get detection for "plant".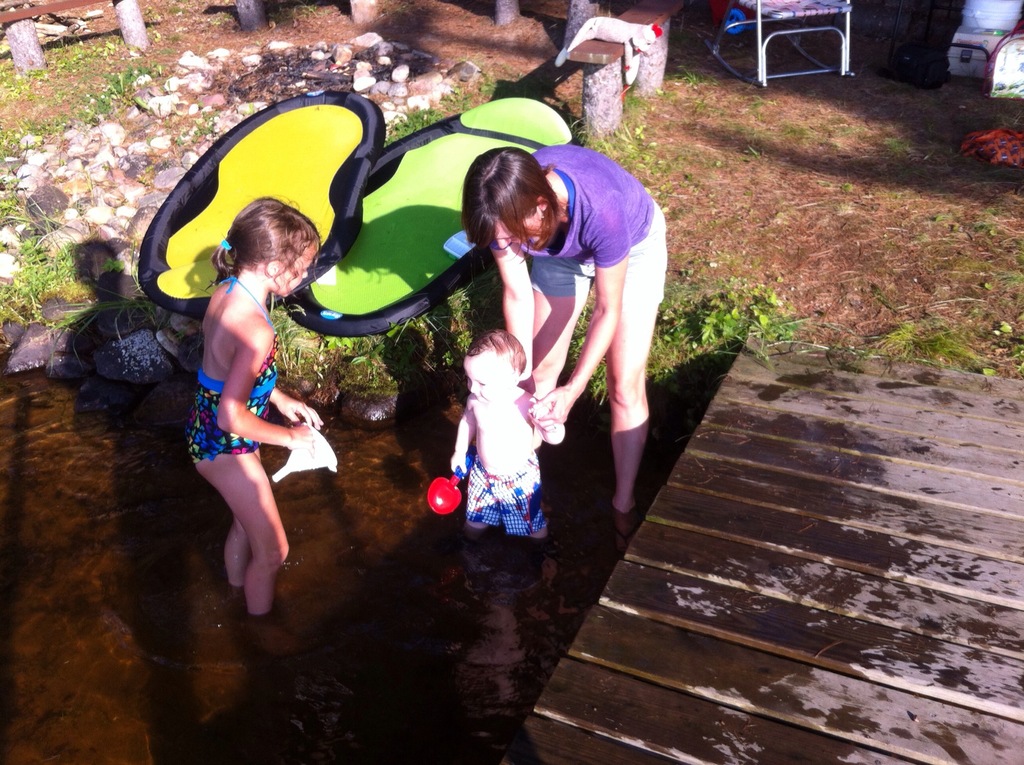
Detection: bbox=(566, 108, 673, 177).
